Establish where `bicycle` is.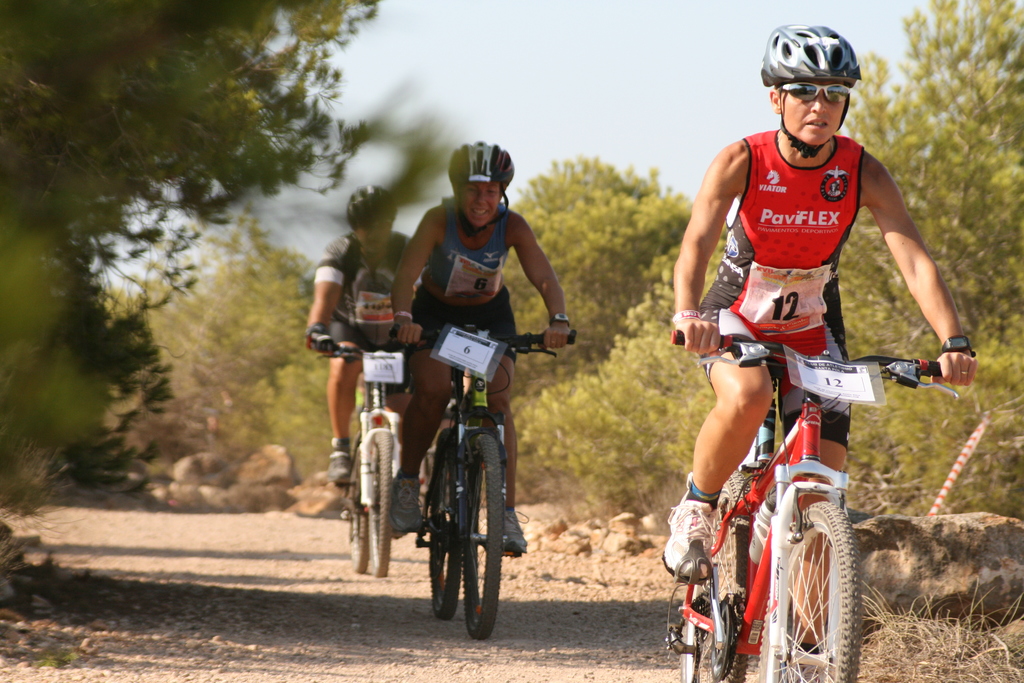
Established at (307, 338, 411, 576).
